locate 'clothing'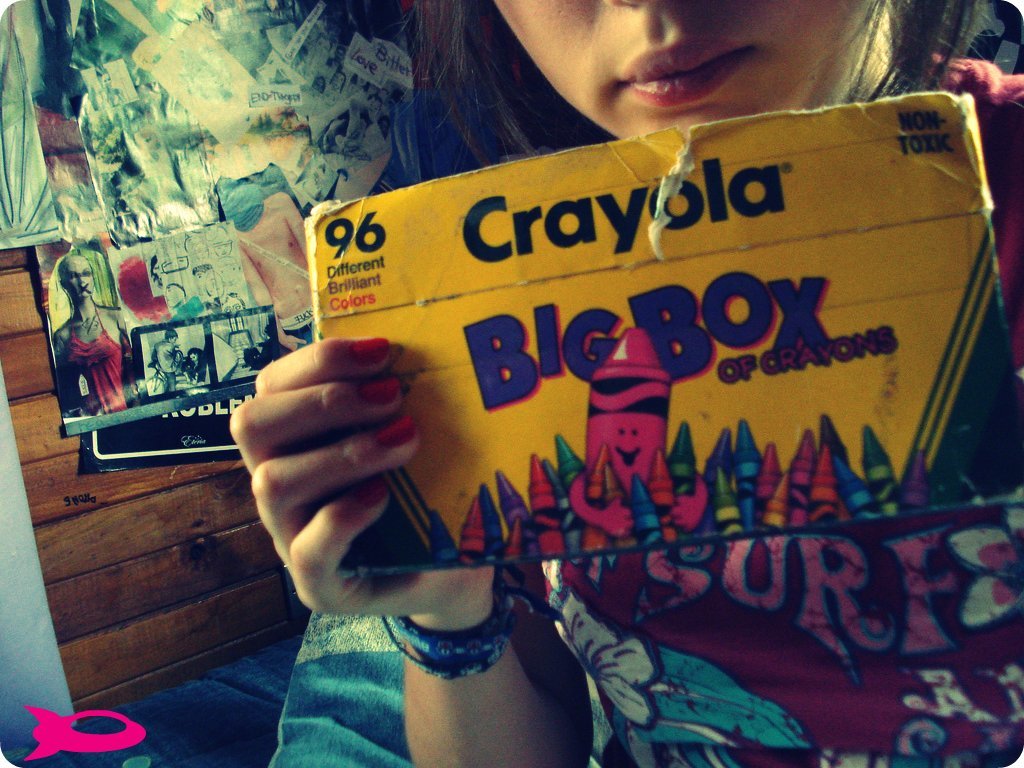
rect(547, 50, 1022, 767)
